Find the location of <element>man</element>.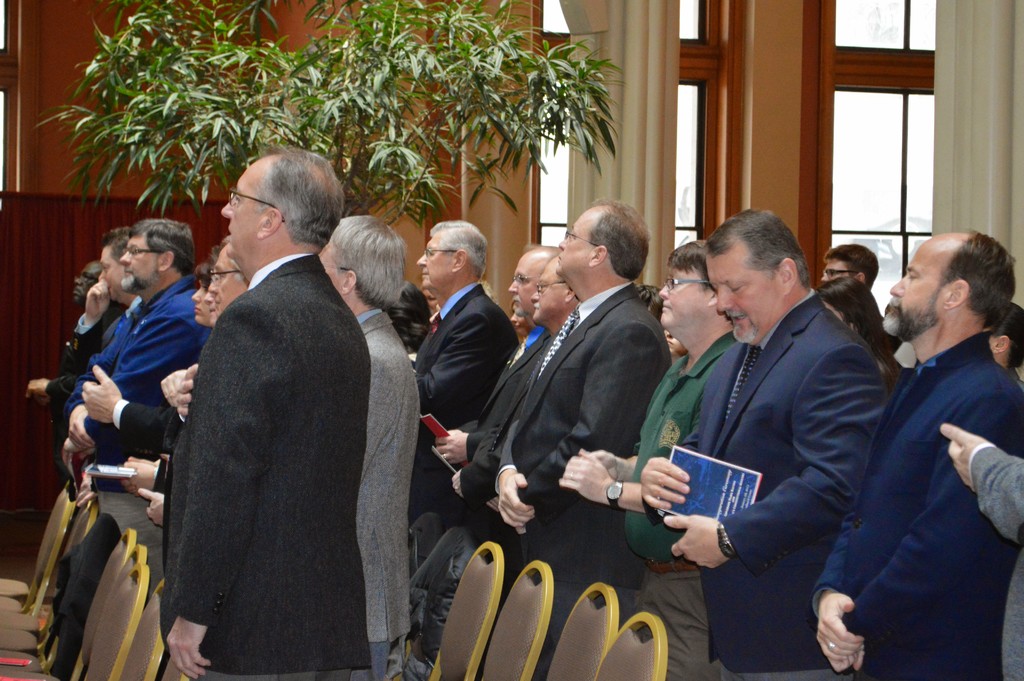
Location: bbox(640, 203, 862, 680).
